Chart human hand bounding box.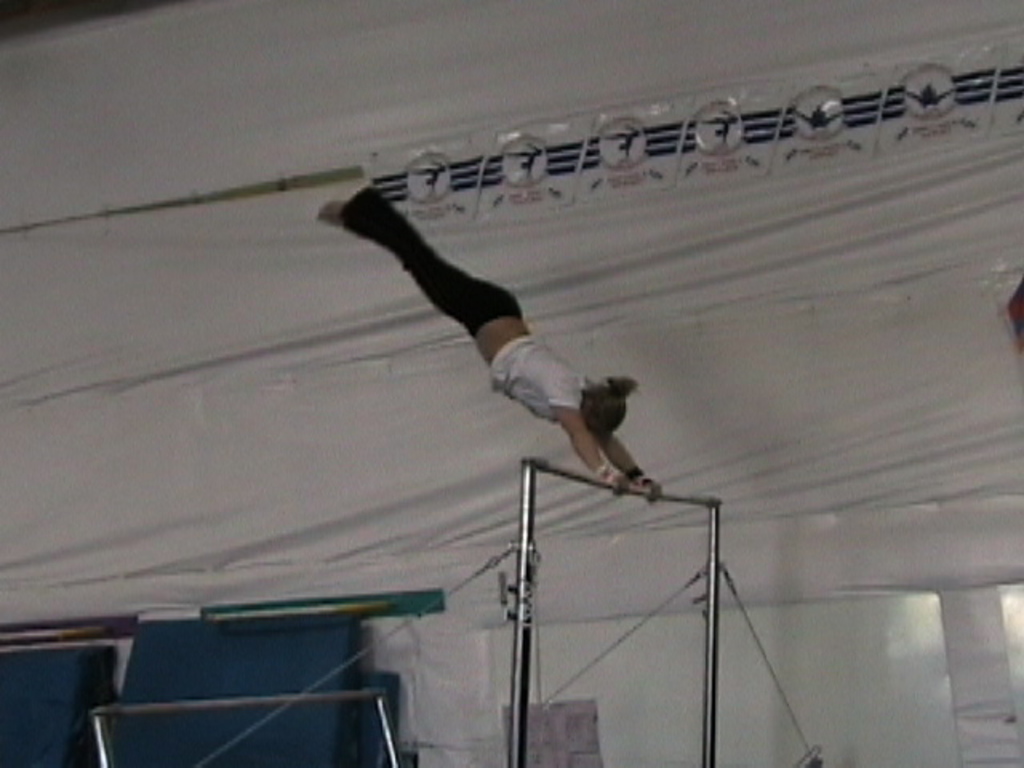
Charted: 605,462,629,498.
